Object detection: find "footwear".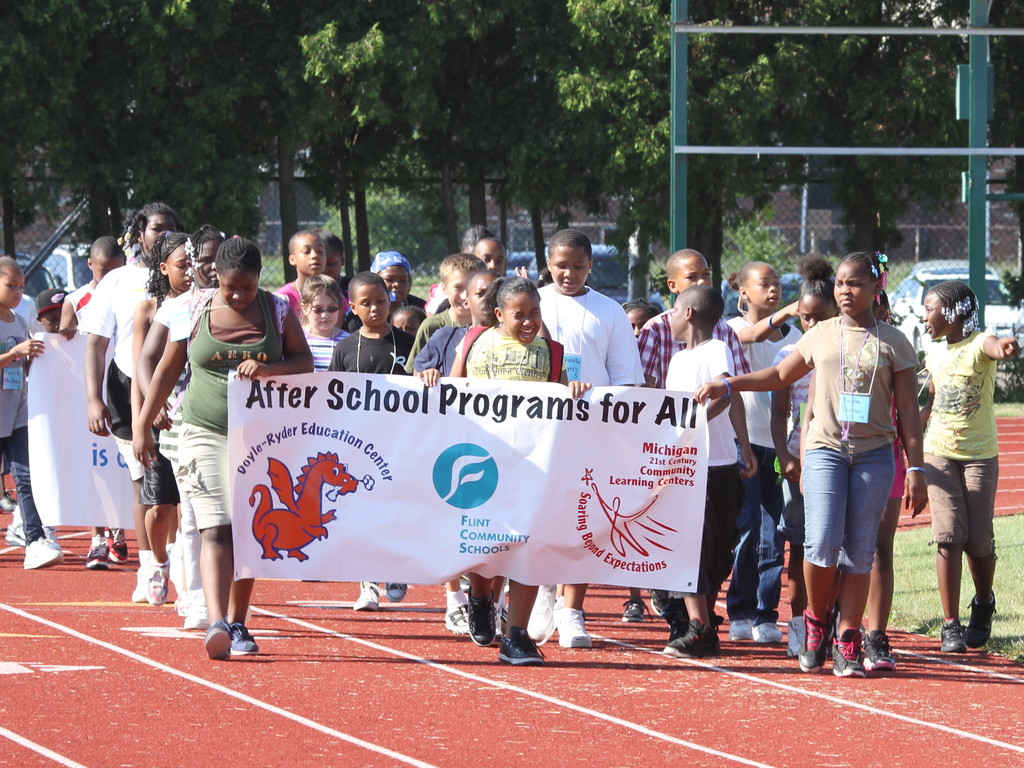
pyautogui.locateOnScreen(727, 609, 757, 647).
